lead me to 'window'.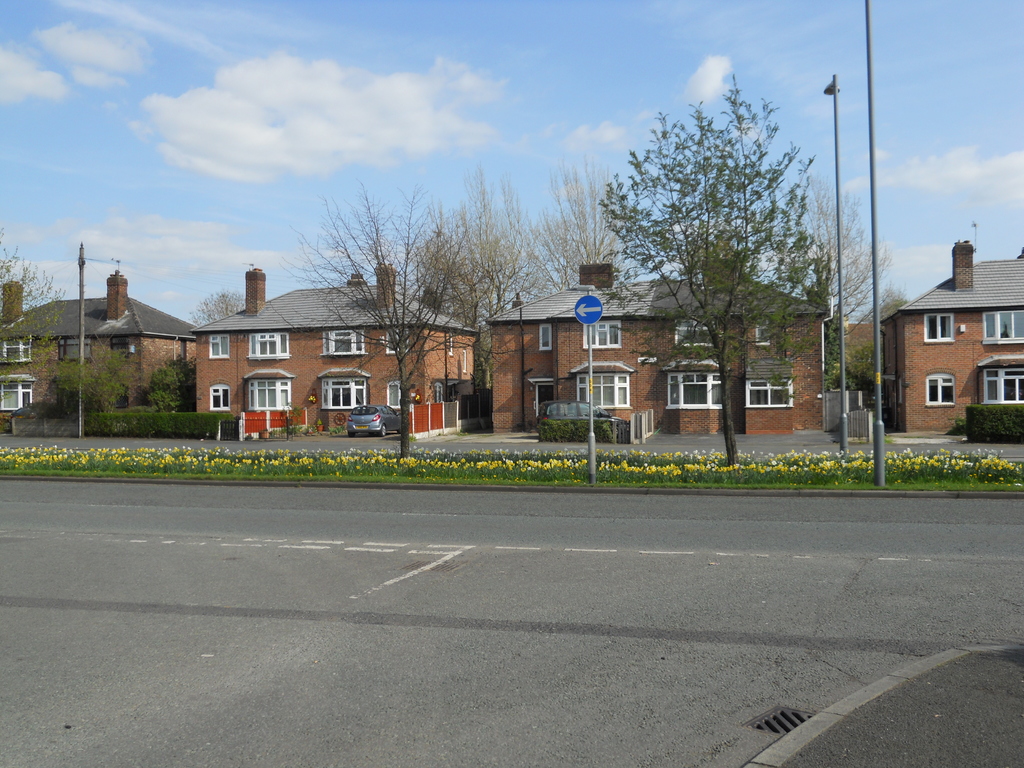
Lead to bbox(1, 334, 31, 370).
